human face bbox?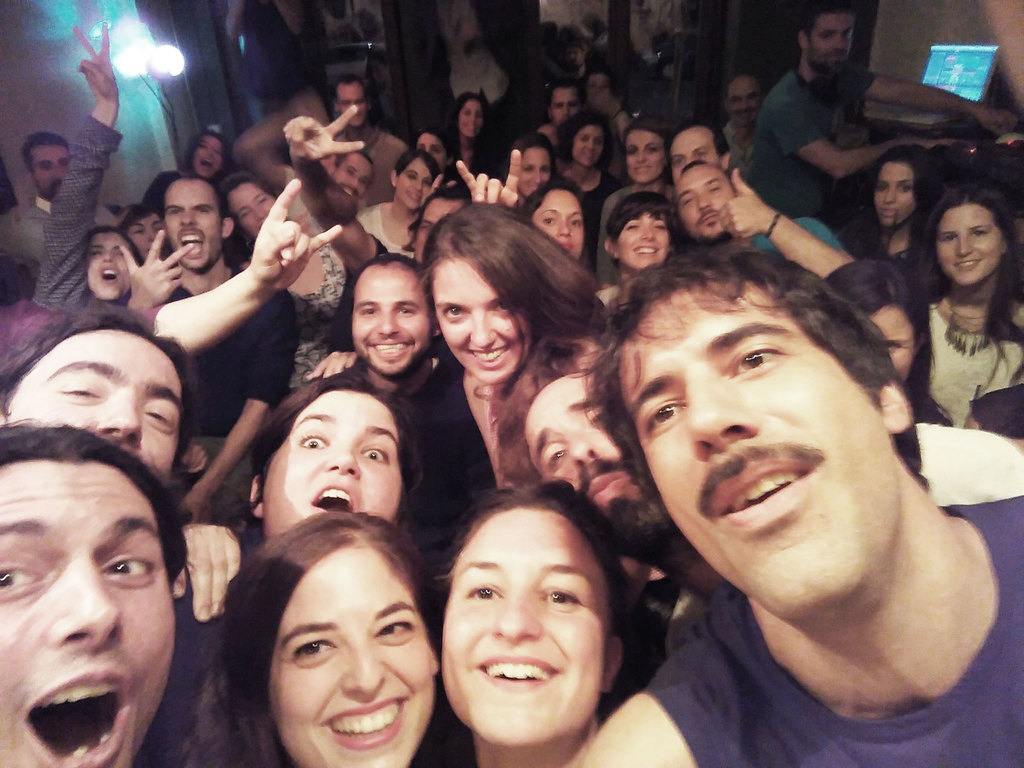
box=[339, 84, 367, 125]
